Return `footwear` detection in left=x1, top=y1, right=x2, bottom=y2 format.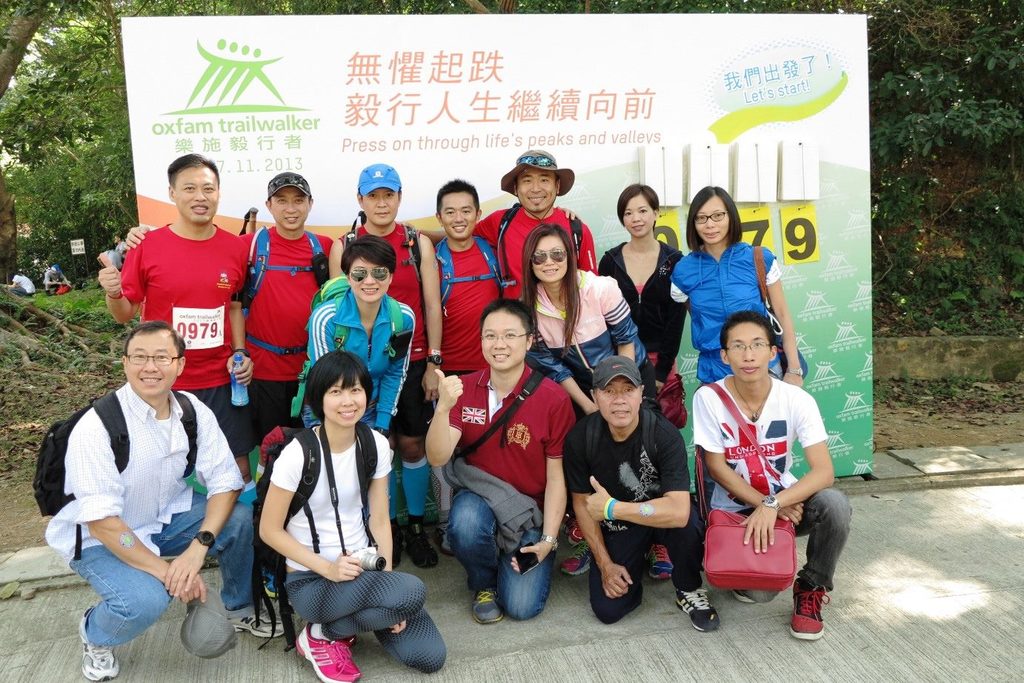
left=387, top=516, right=407, bottom=567.
